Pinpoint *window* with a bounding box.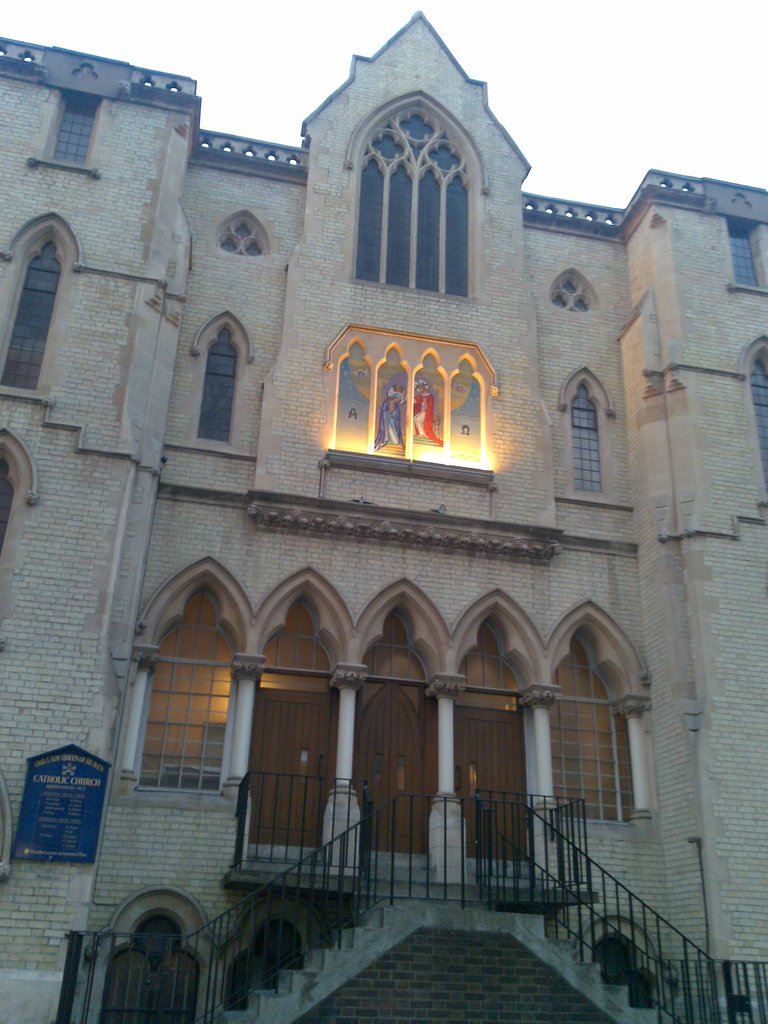
box=[562, 380, 600, 490].
